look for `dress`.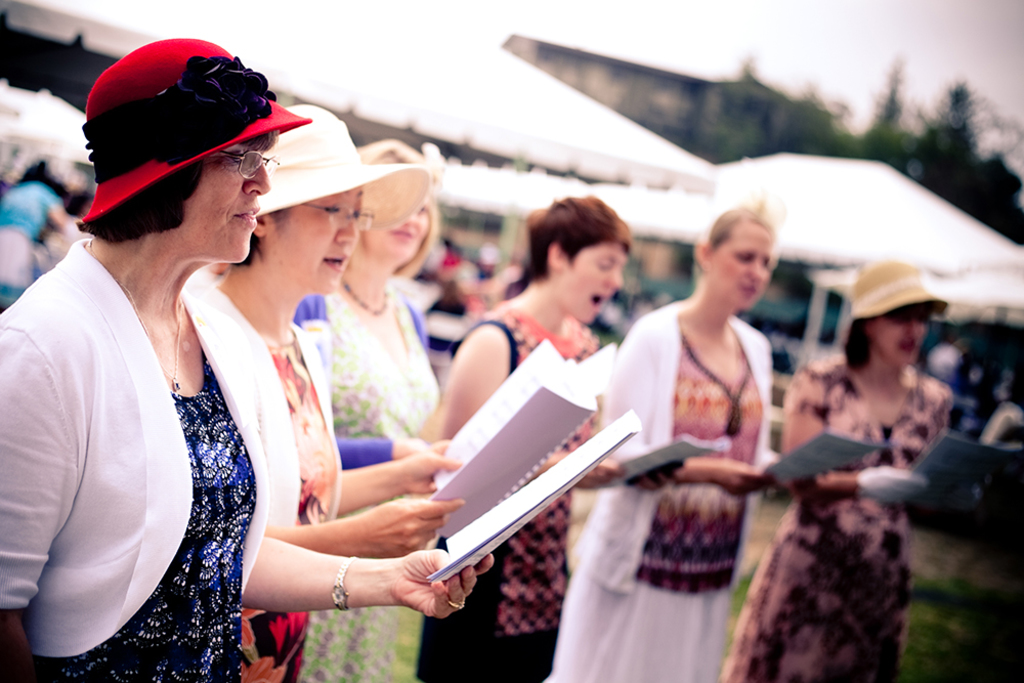
Found: [left=30, top=351, right=255, bottom=682].
